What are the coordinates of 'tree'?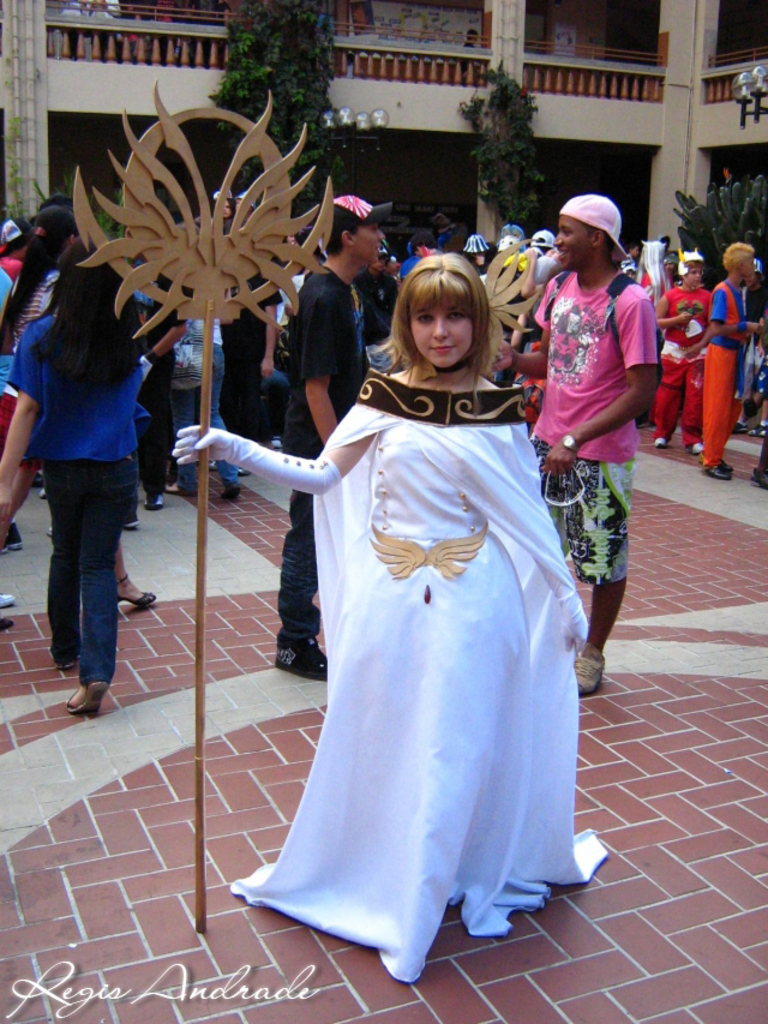
<bbox>671, 167, 767, 283</bbox>.
